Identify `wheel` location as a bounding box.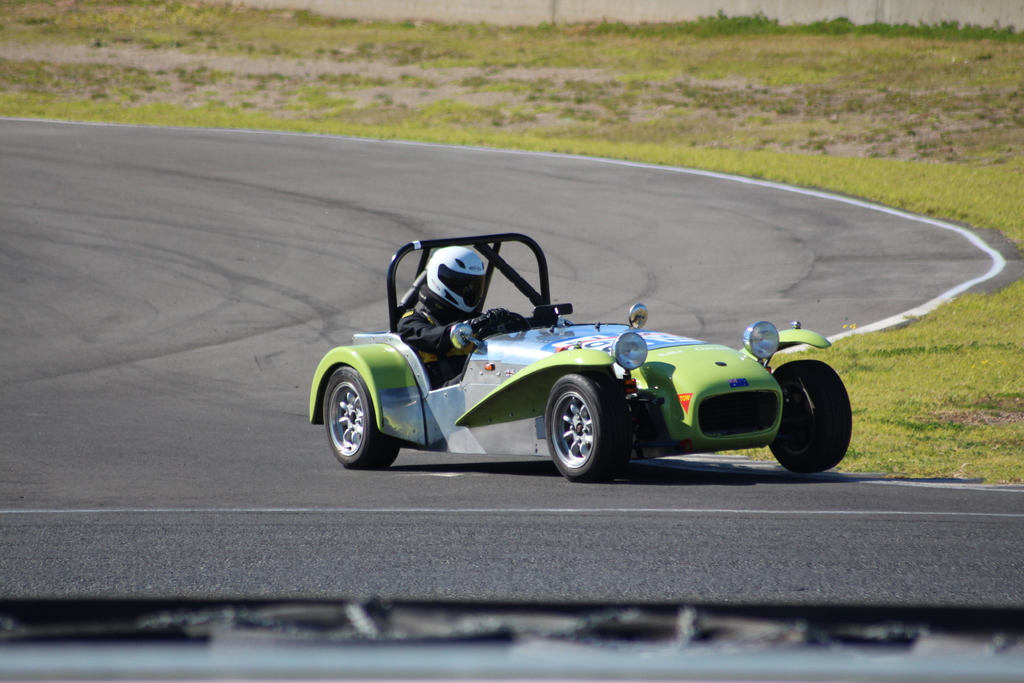
[325,364,396,469].
